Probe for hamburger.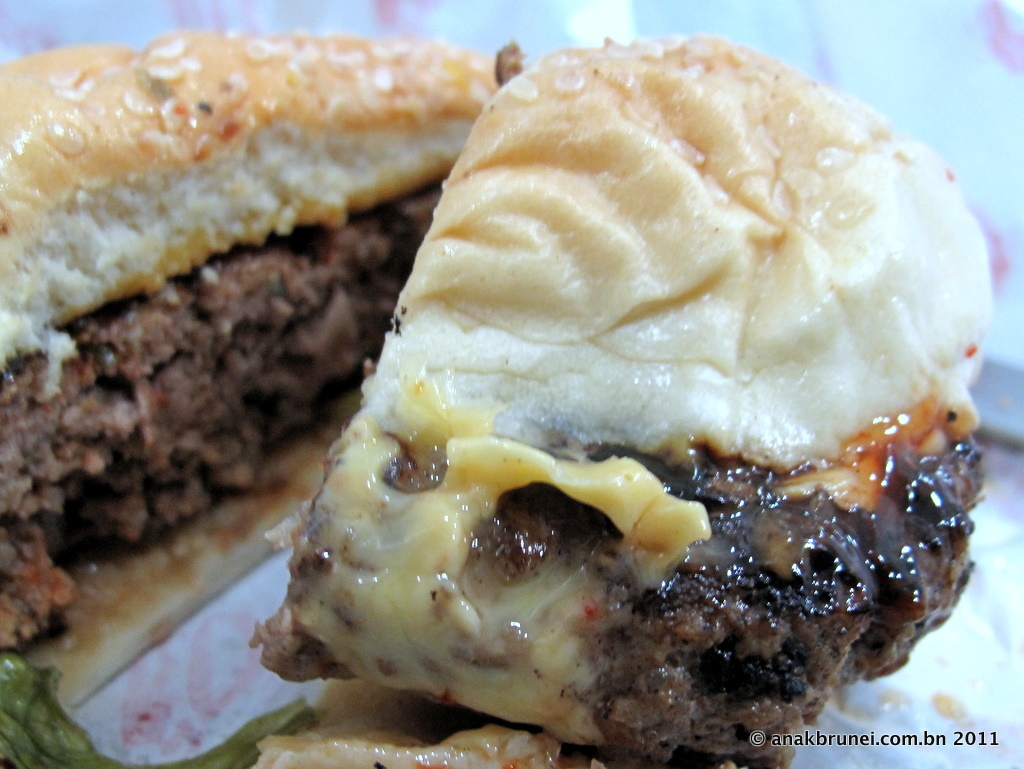
Probe result: <region>0, 28, 524, 648</region>.
